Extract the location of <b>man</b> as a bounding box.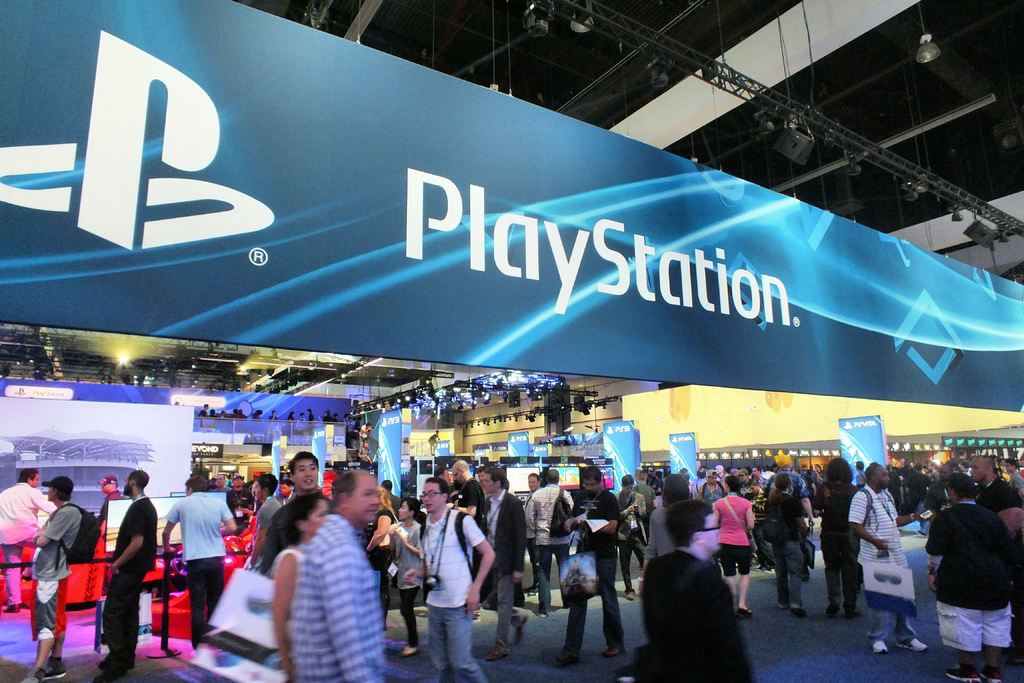
<region>633, 470, 658, 541</region>.
